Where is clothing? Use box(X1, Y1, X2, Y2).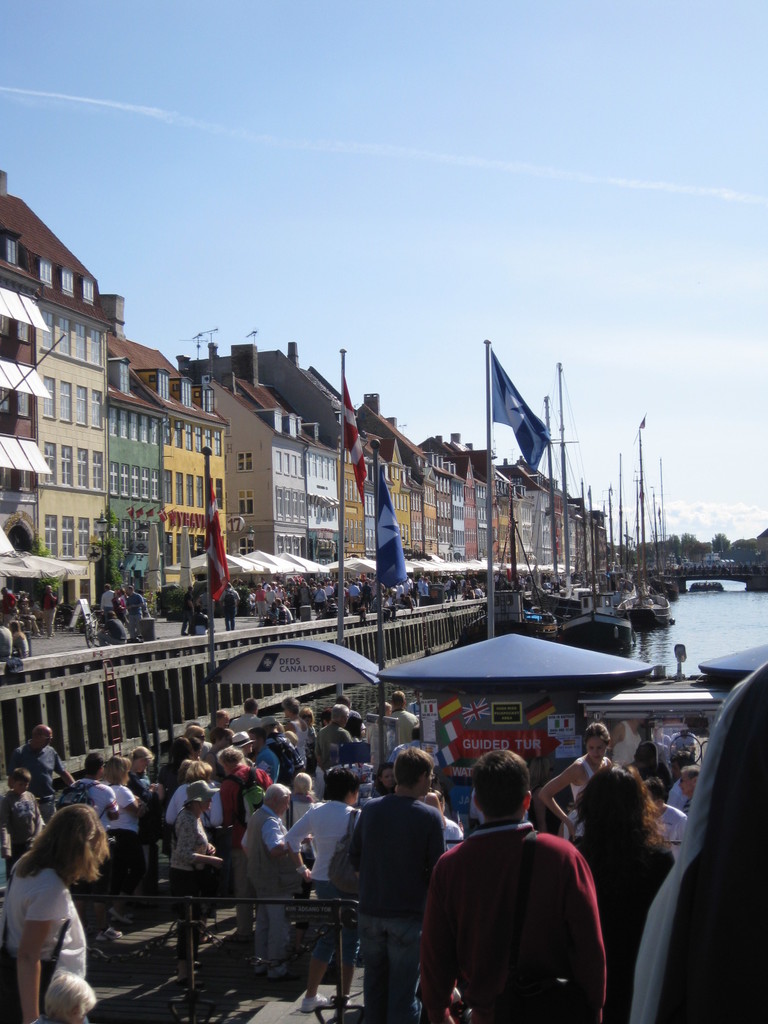
box(191, 589, 218, 623).
